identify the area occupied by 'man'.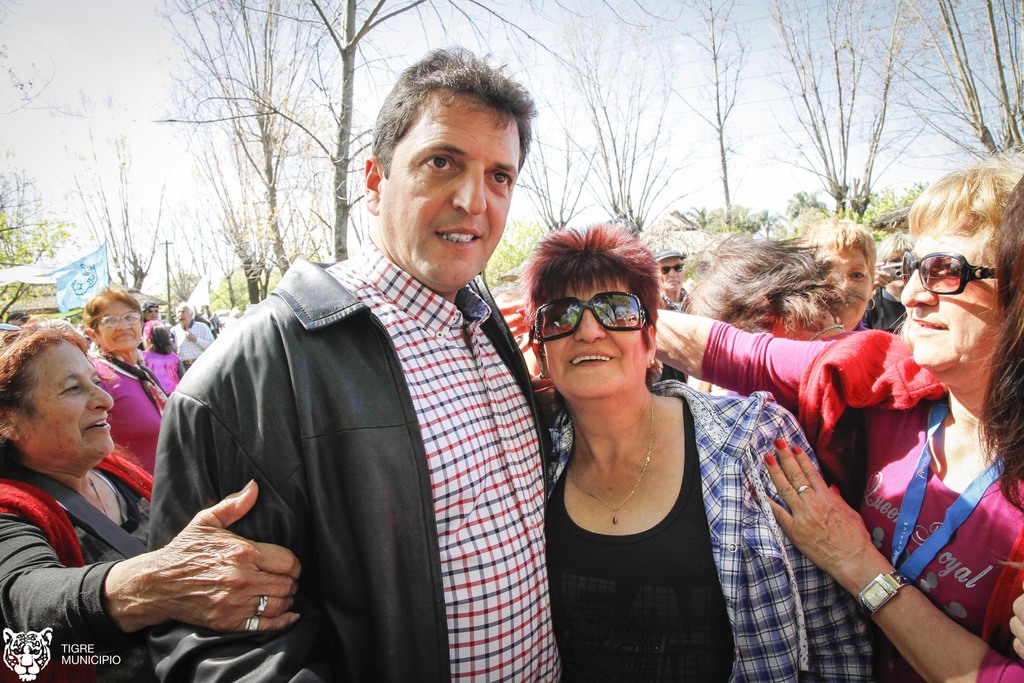
Area: rect(8, 314, 33, 336).
